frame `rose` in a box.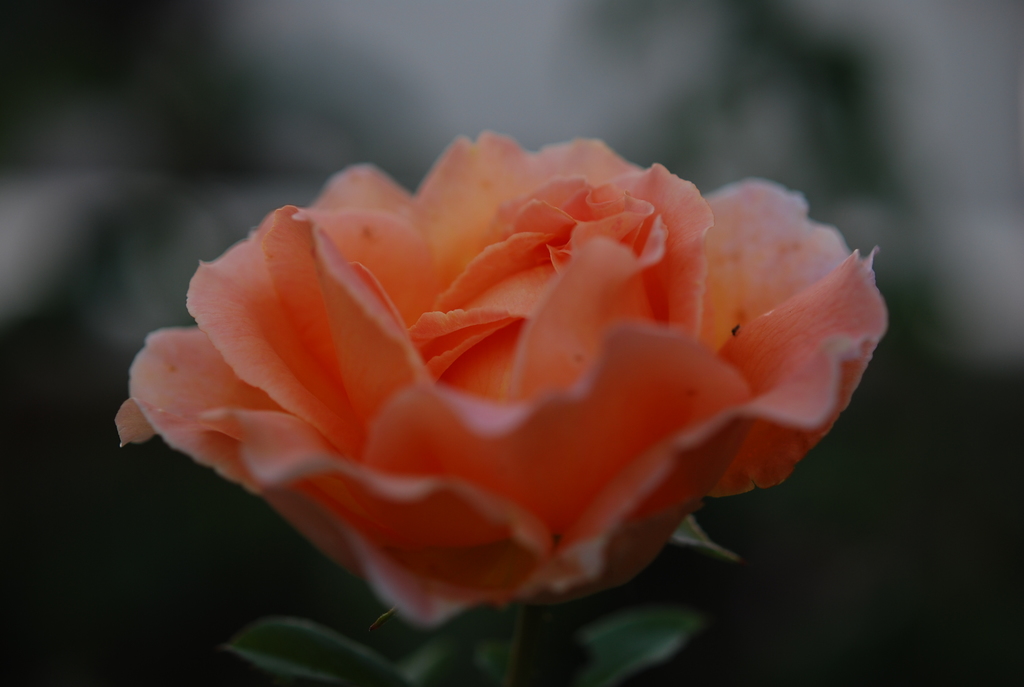
l=113, t=127, r=893, b=631.
